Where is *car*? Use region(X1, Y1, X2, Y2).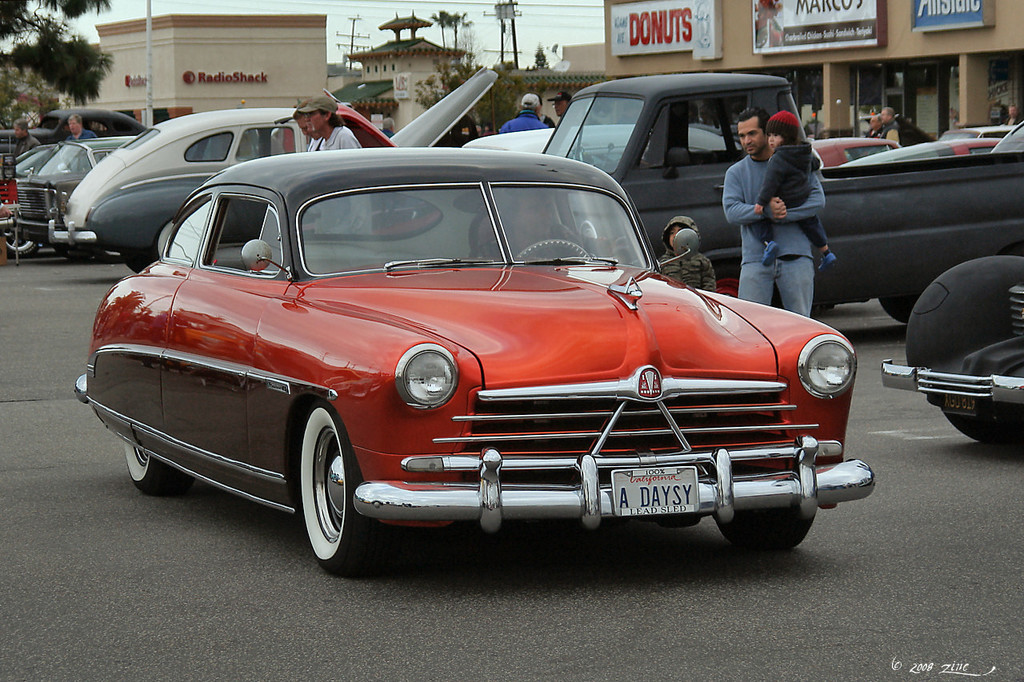
region(881, 255, 1023, 445).
